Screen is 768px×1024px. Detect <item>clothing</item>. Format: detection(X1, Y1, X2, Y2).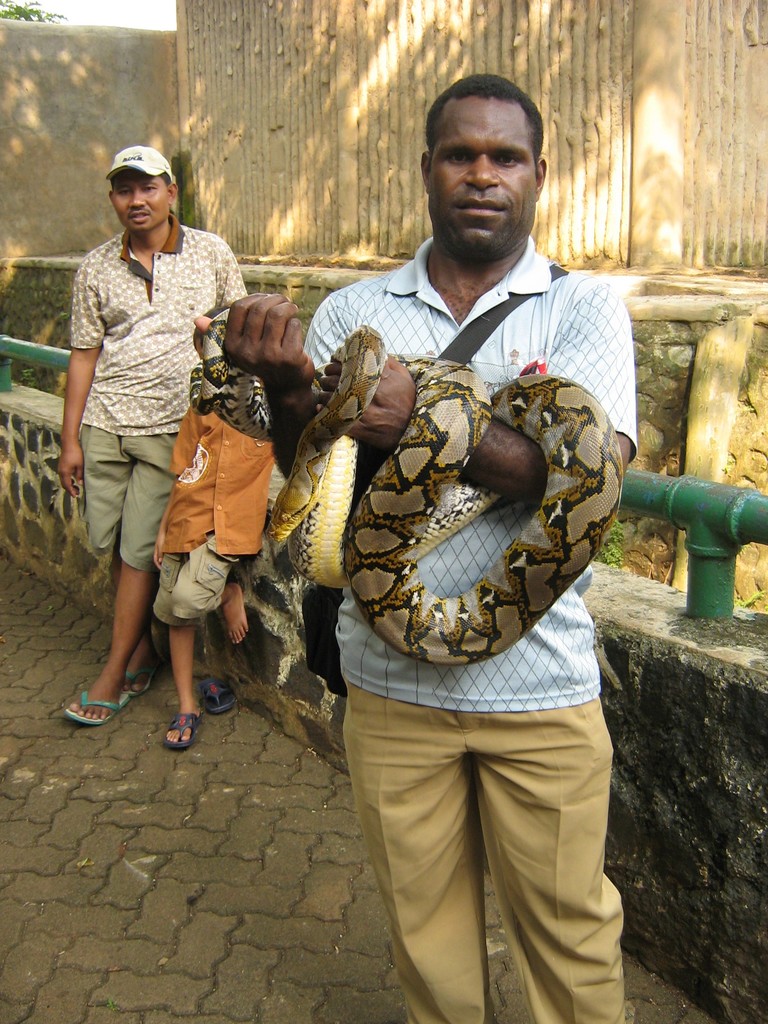
detection(63, 218, 275, 551).
